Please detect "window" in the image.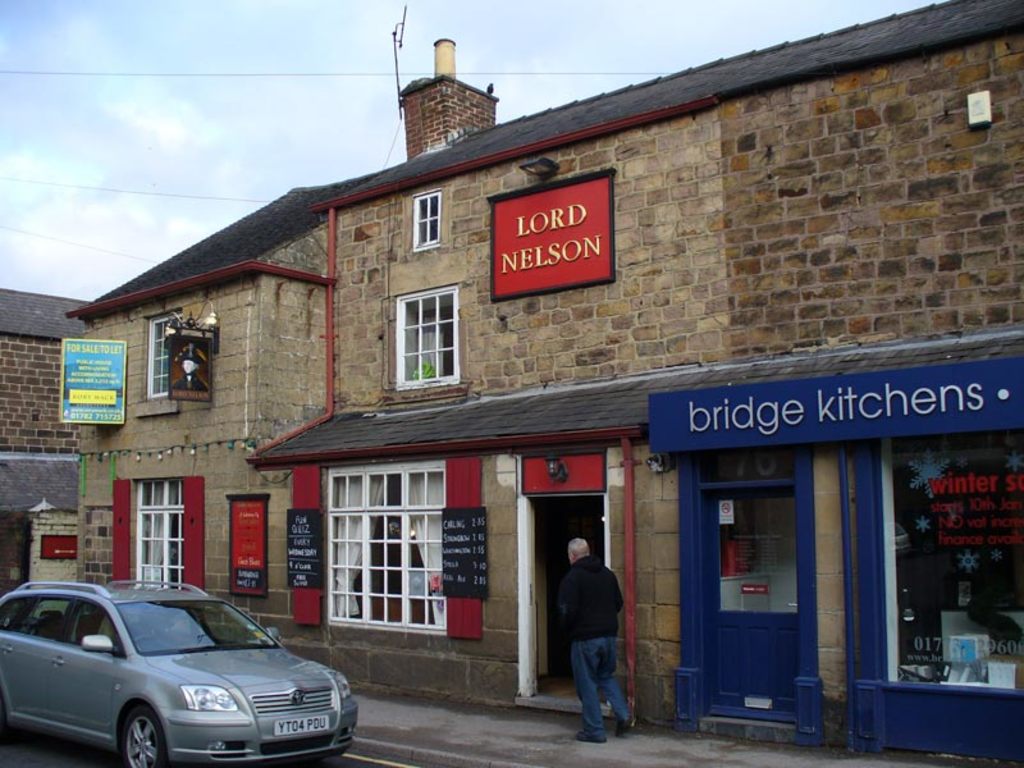
left=411, top=189, right=442, bottom=252.
